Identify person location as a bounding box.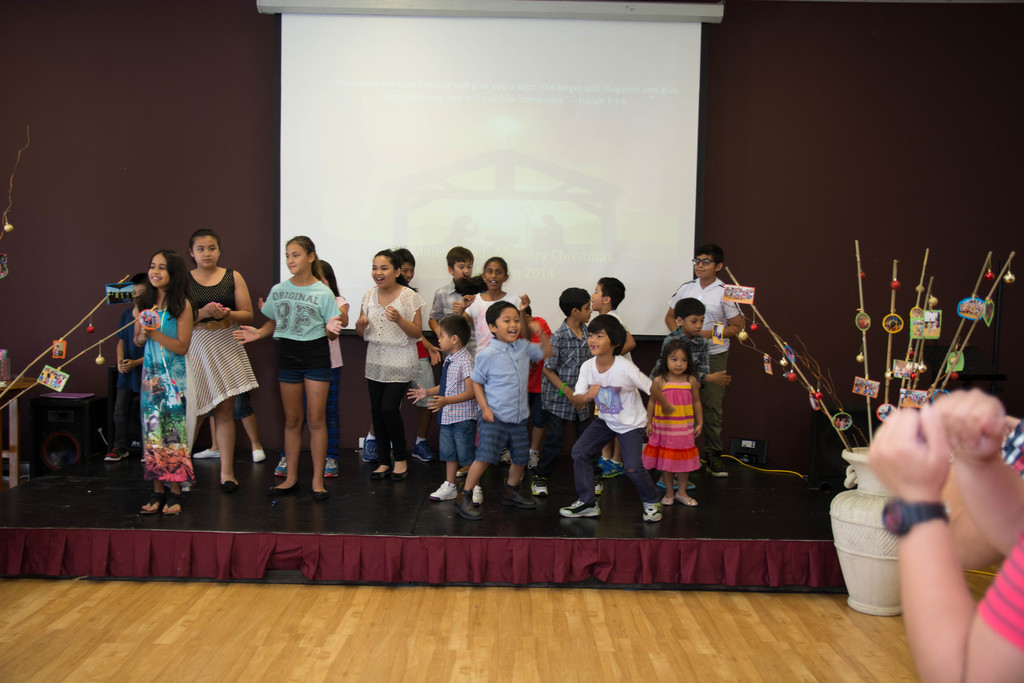
pyautogui.locateOnScreen(130, 248, 194, 514).
